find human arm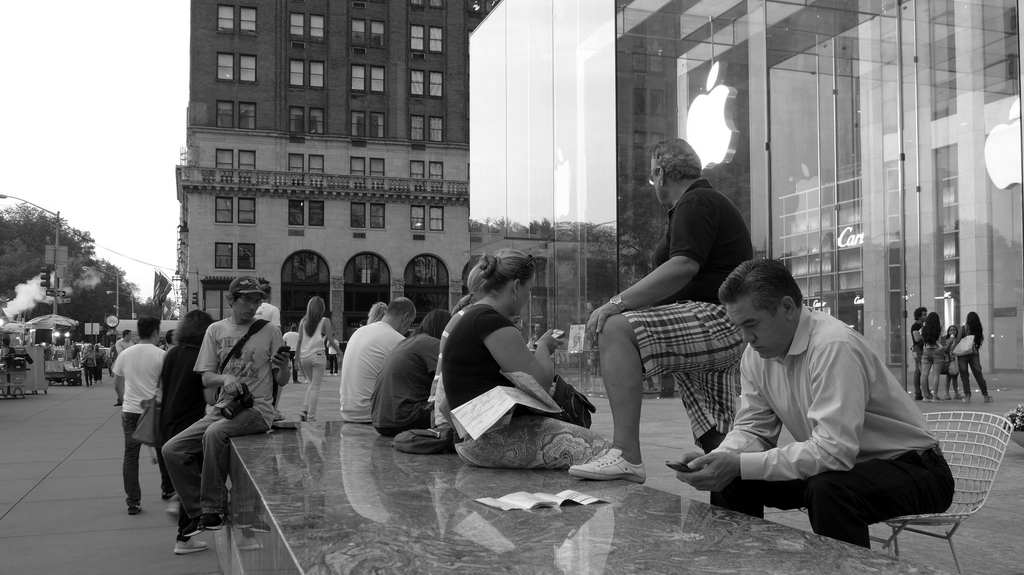
706, 372, 781, 459
